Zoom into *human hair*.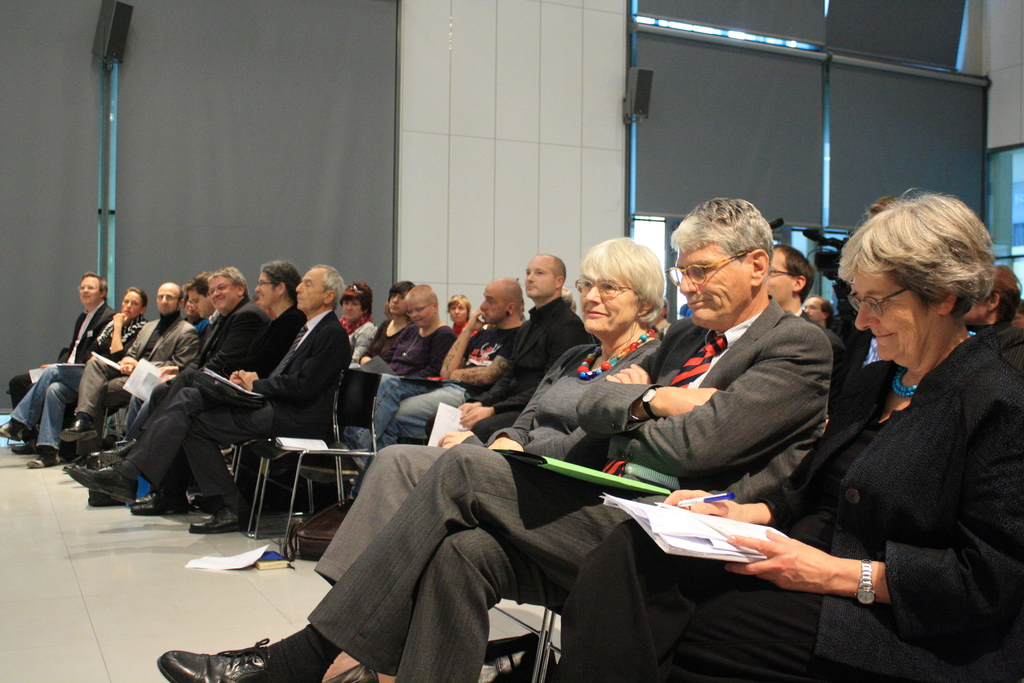
Zoom target: bbox=[316, 265, 344, 309].
